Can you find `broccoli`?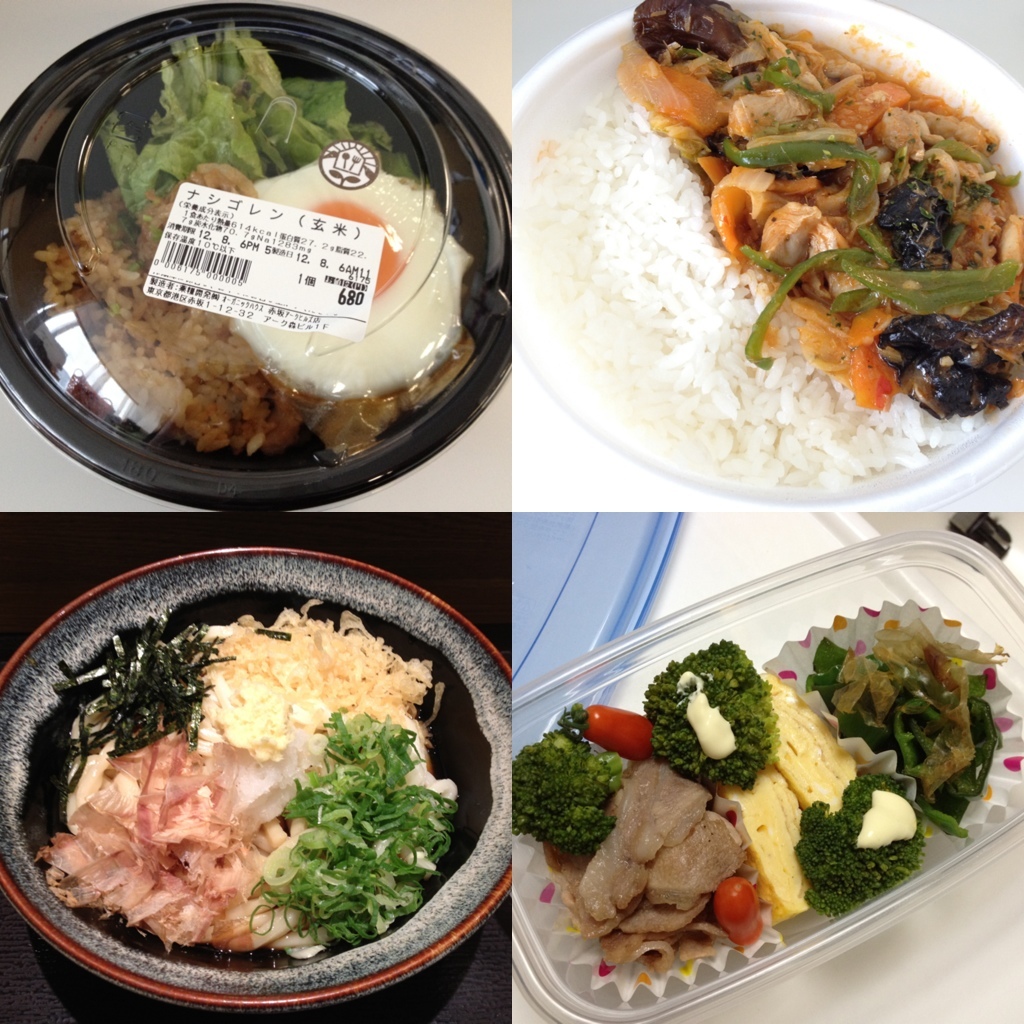
Yes, bounding box: [511,732,623,851].
